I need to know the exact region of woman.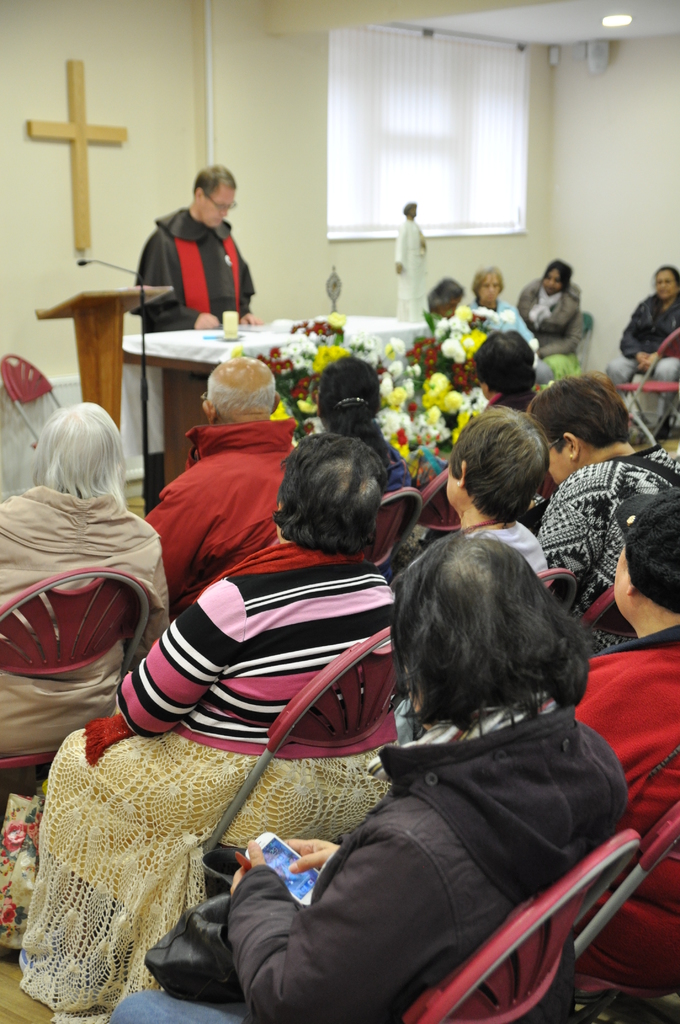
Region: [511, 259, 581, 375].
